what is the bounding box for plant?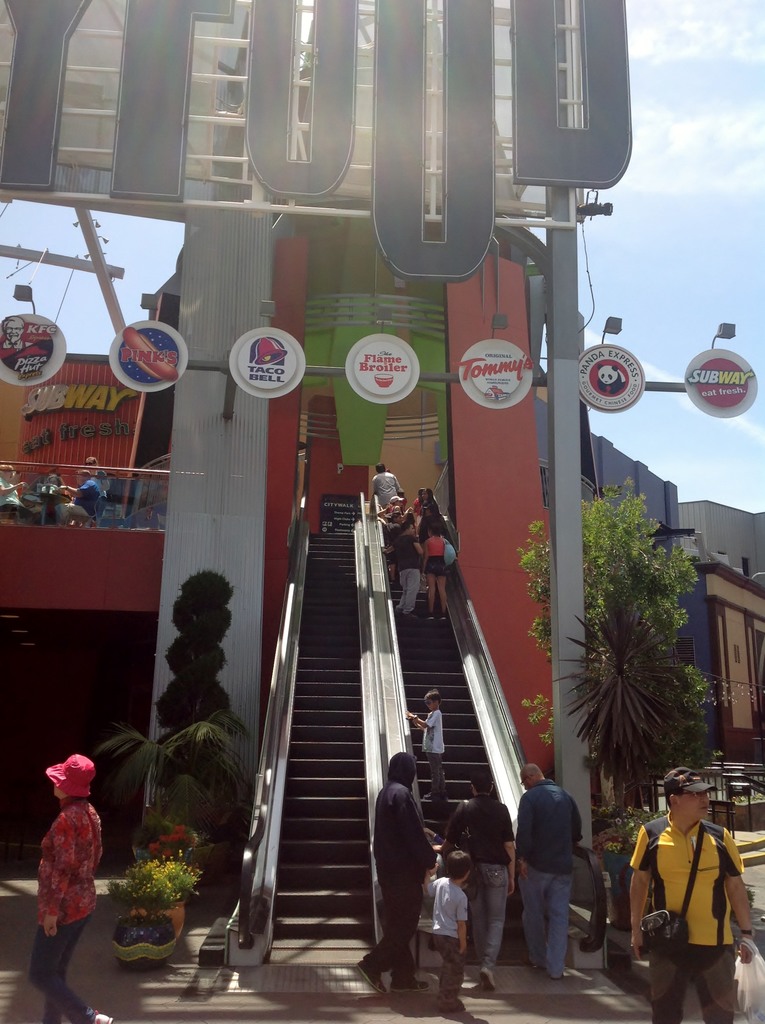
<bbox>599, 794, 689, 862</bbox>.
